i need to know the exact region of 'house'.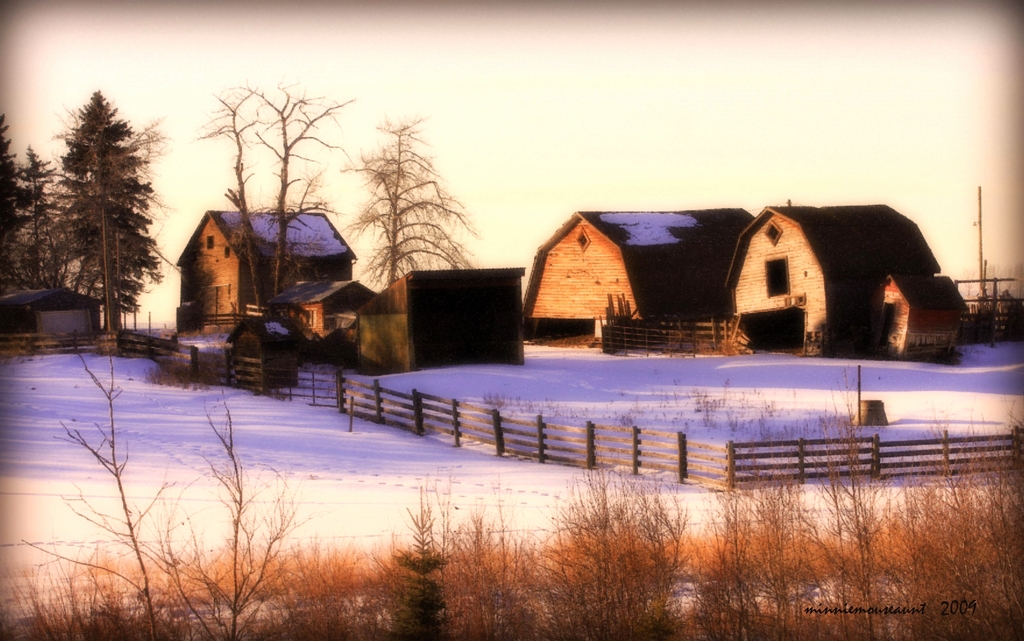
Region: <region>172, 211, 358, 333</region>.
